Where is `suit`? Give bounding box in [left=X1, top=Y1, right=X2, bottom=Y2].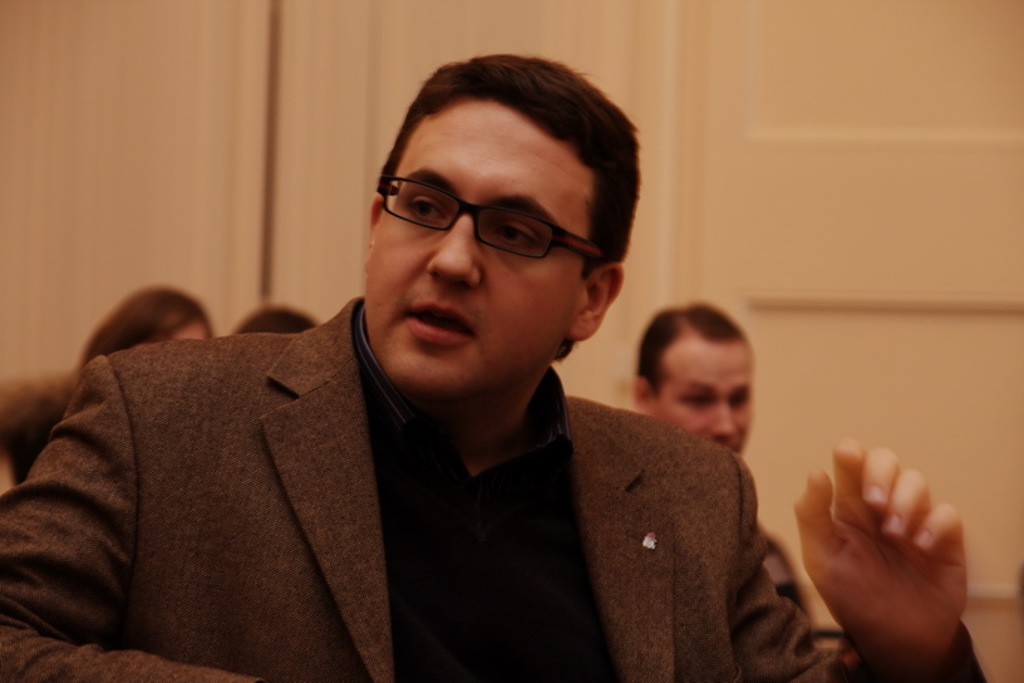
[left=98, top=336, right=798, bottom=664].
